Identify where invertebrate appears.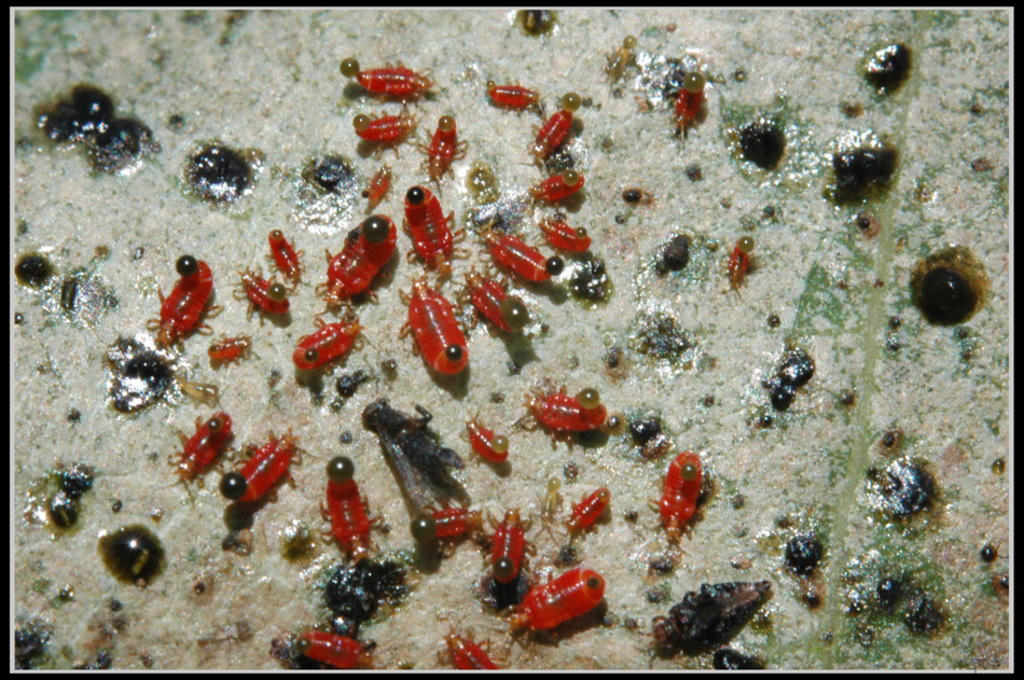
Appears at {"left": 340, "top": 53, "right": 441, "bottom": 114}.
